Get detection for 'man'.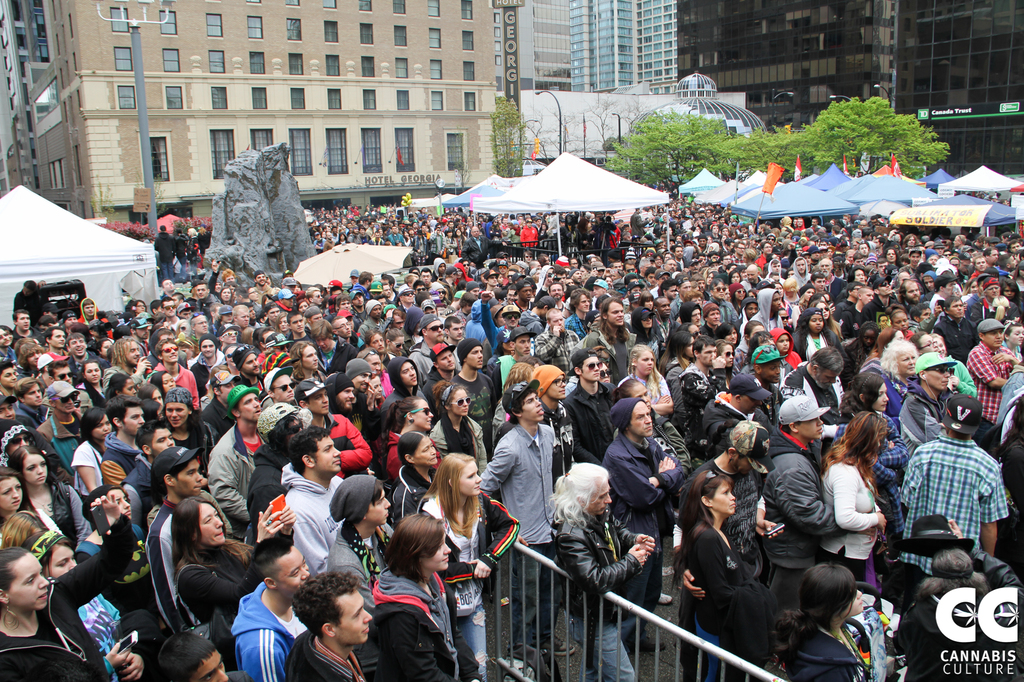
Detection: bbox=[38, 328, 70, 369].
